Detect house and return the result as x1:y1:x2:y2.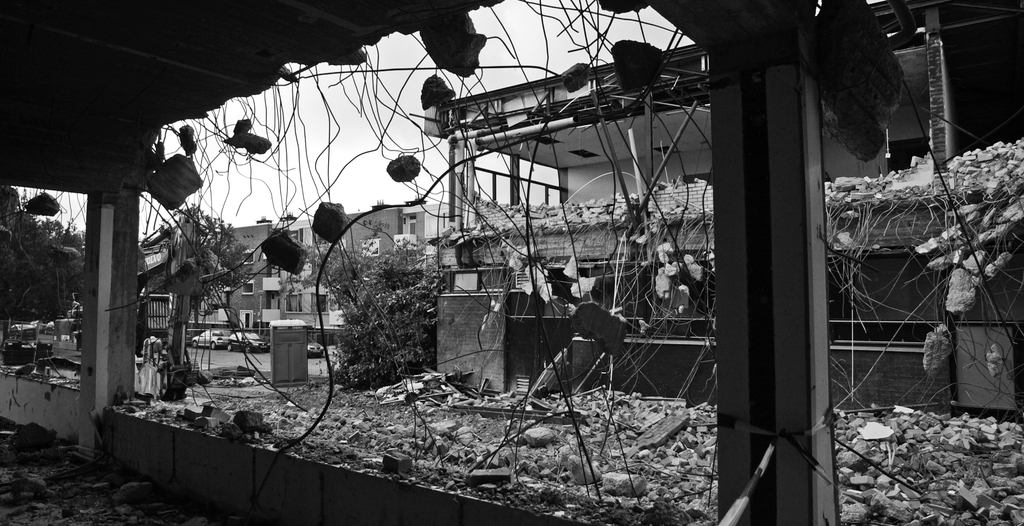
0:0:1023:525.
